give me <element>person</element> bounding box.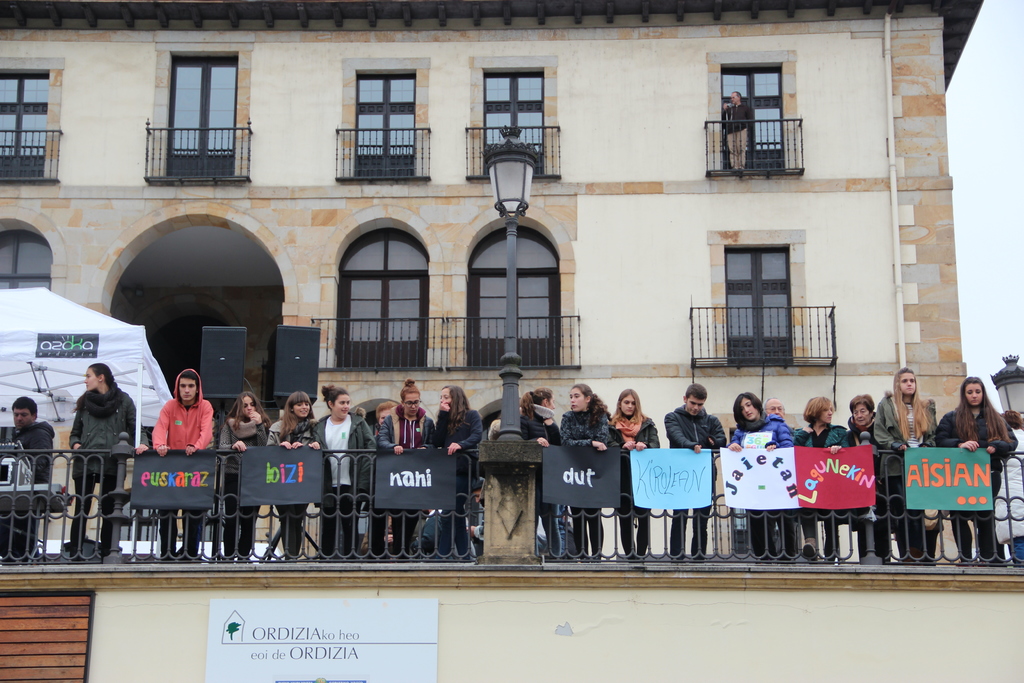
region(728, 390, 796, 566).
